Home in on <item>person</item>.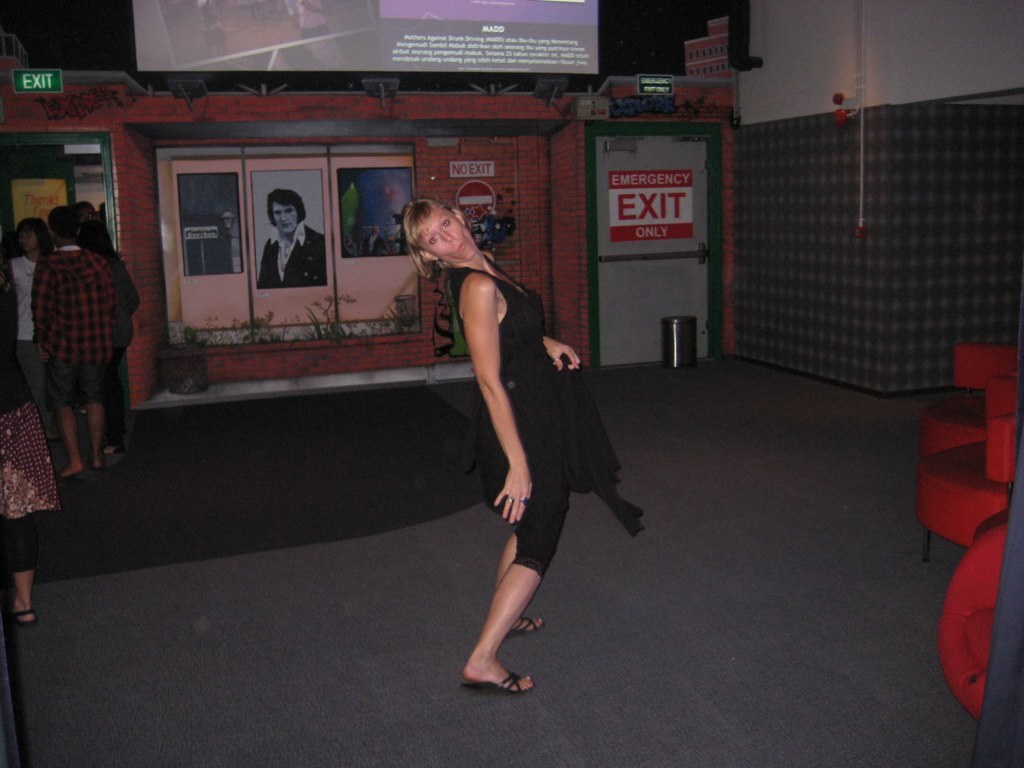
Homed in at pyautogui.locateOnScreen(256, 191, 330, 288).
